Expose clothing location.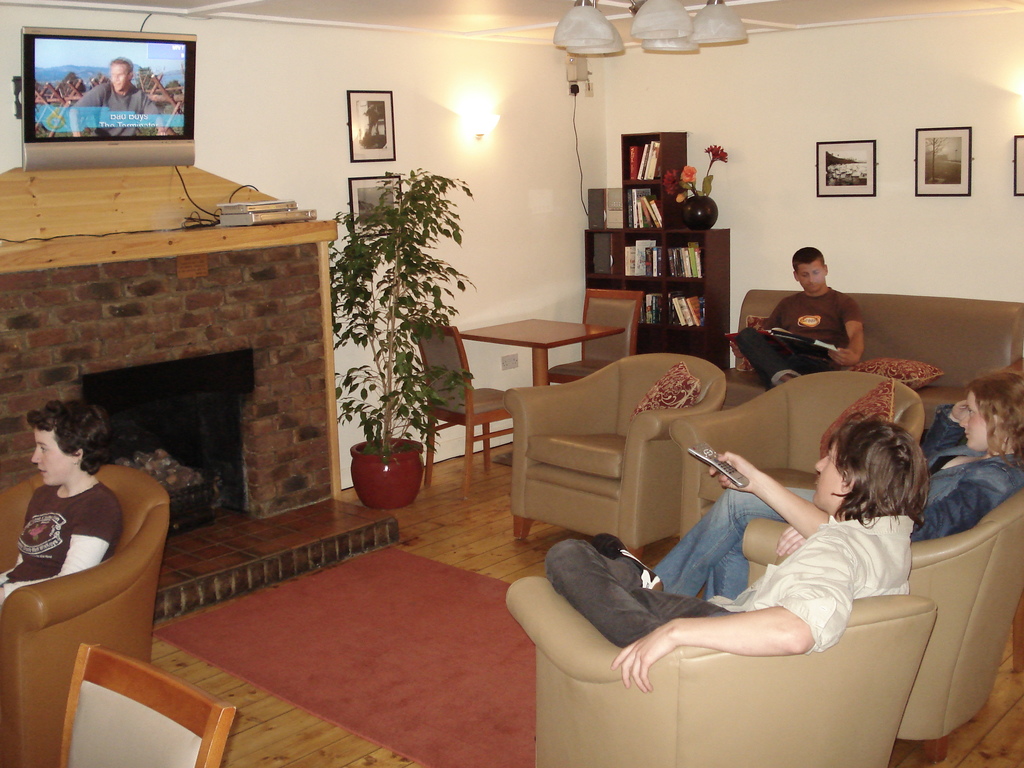
Exposed at bbox(0, 481, 124, 596).
